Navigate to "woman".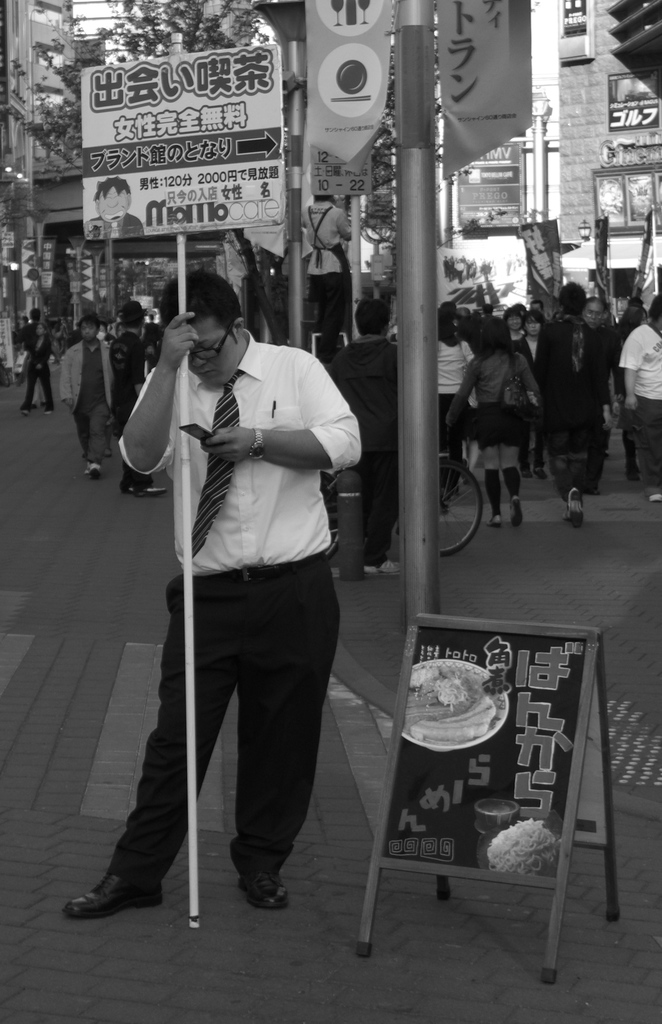
Navigation target: <box>20,322,55,416</box>.
